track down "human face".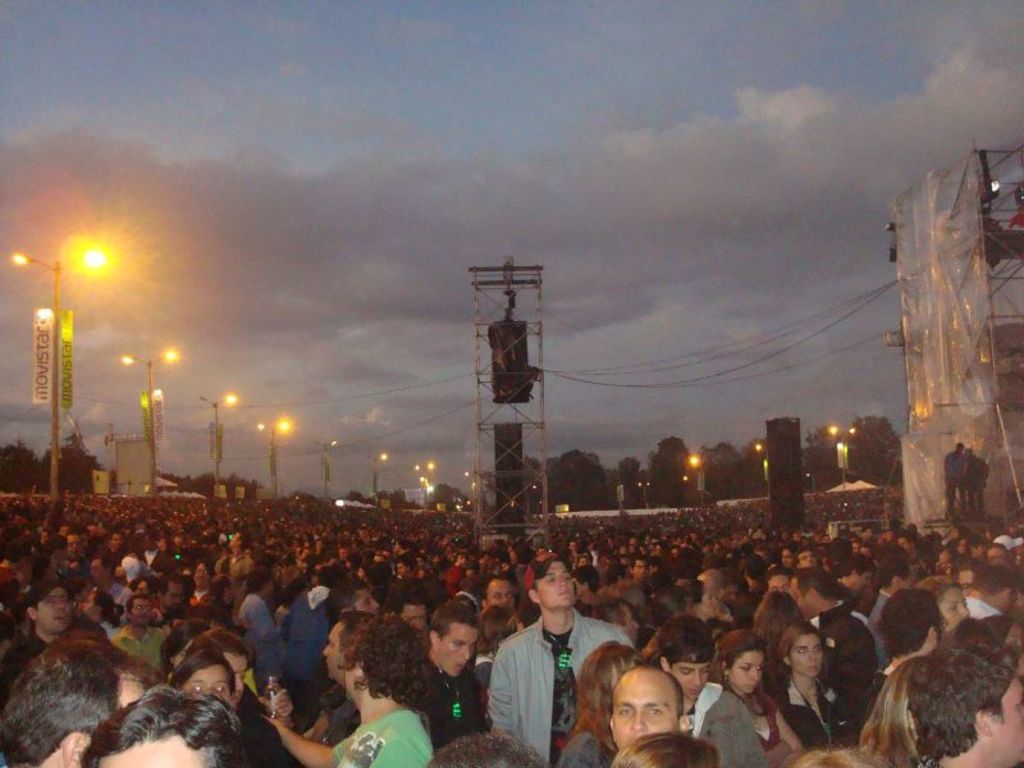
Tracked to [x1=177, y1=663, x2=229, y2=704].
